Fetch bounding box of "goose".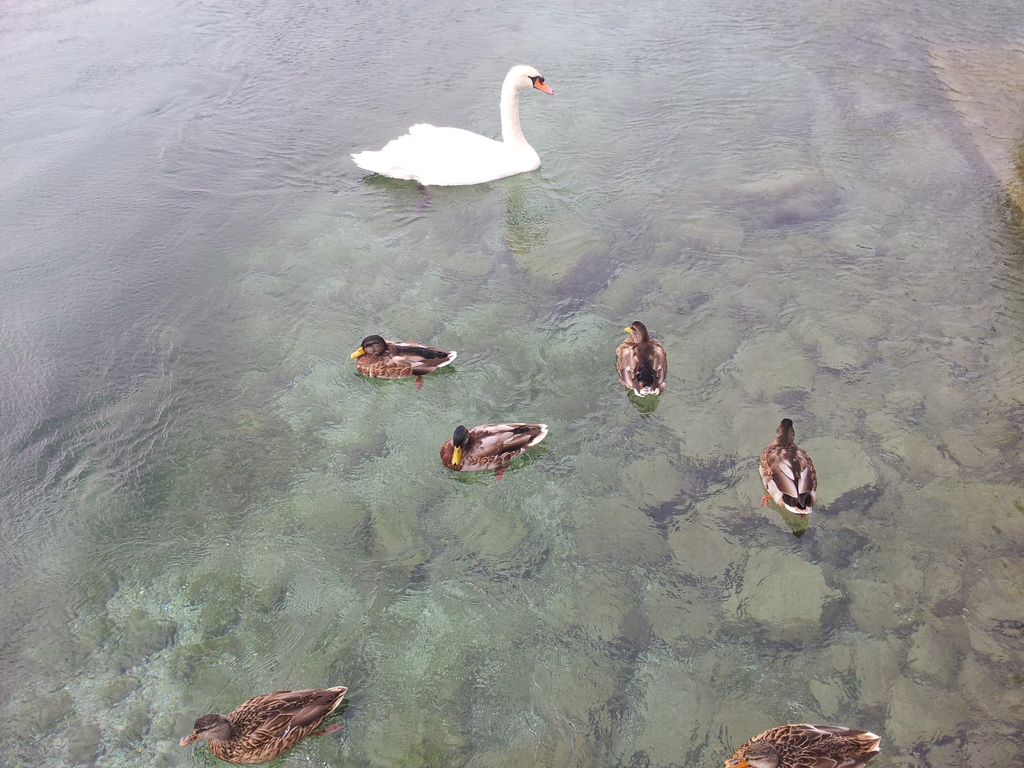
Bbox: pyautogui.locateOnScreen(723, 723, 888, 767).
